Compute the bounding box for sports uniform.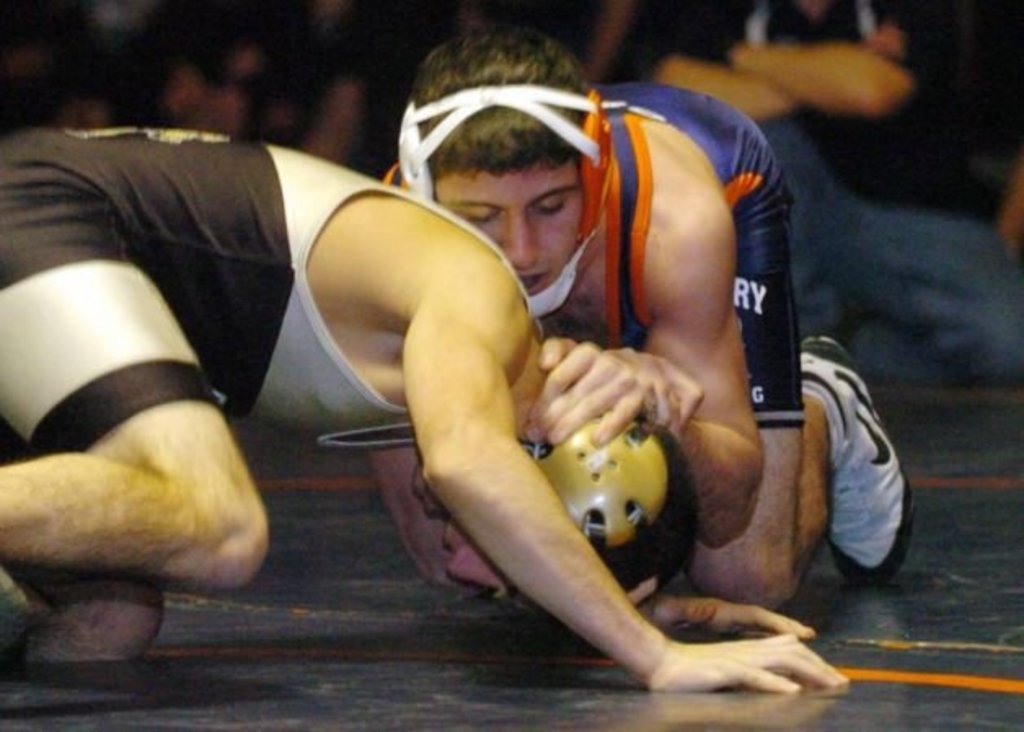
[377, 60, 810, 429].
